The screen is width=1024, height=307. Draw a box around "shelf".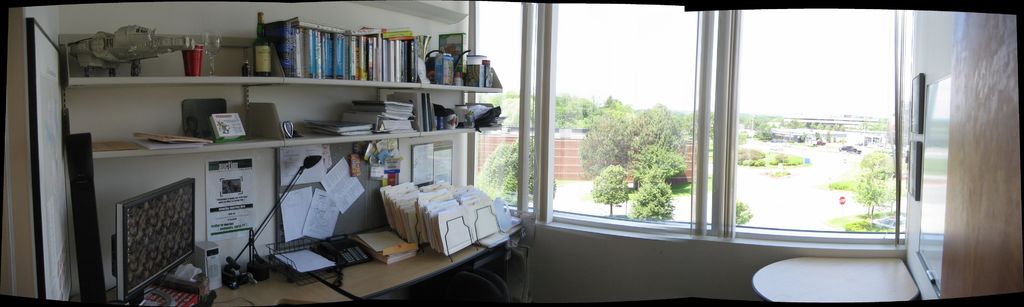
select_region(893, 0, 980, 306).
